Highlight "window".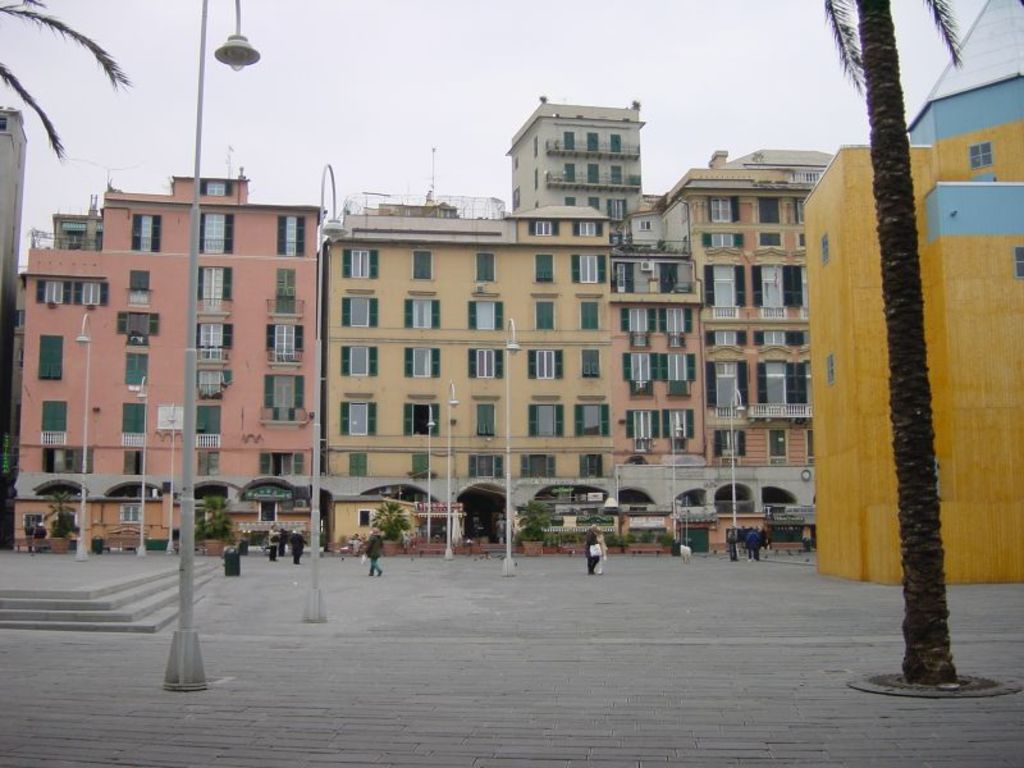
Highlighted region: {"left": 37, "top": 334, "right": 64, "bottom": 381}.
